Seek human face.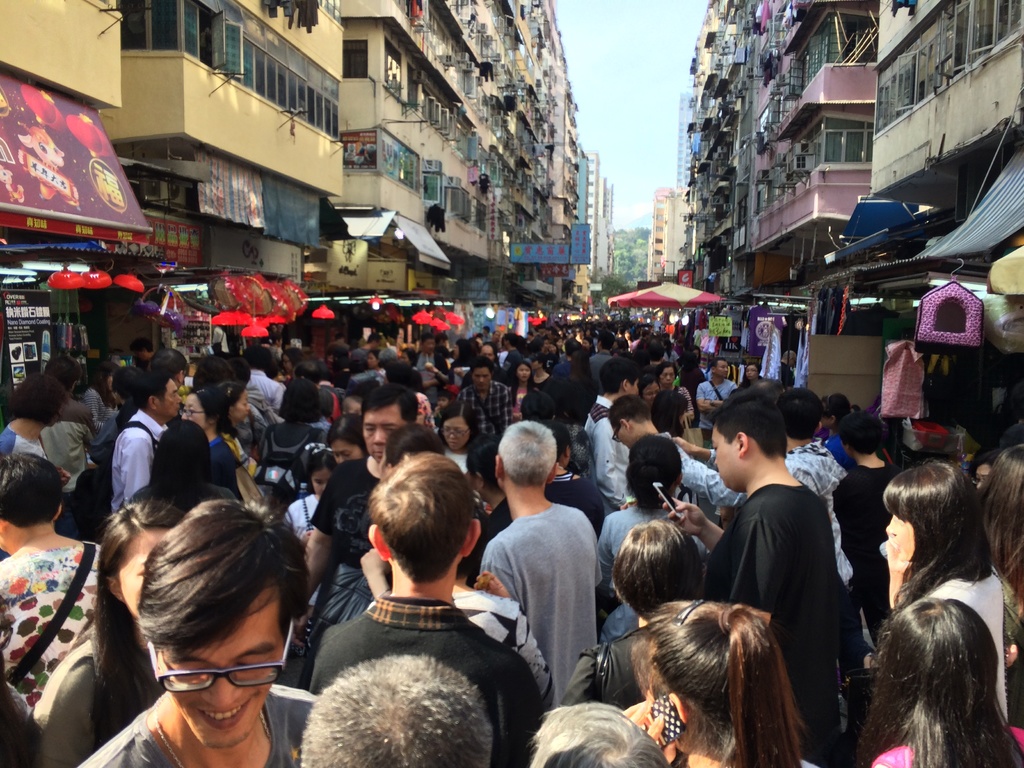
[714,359,730,378].
